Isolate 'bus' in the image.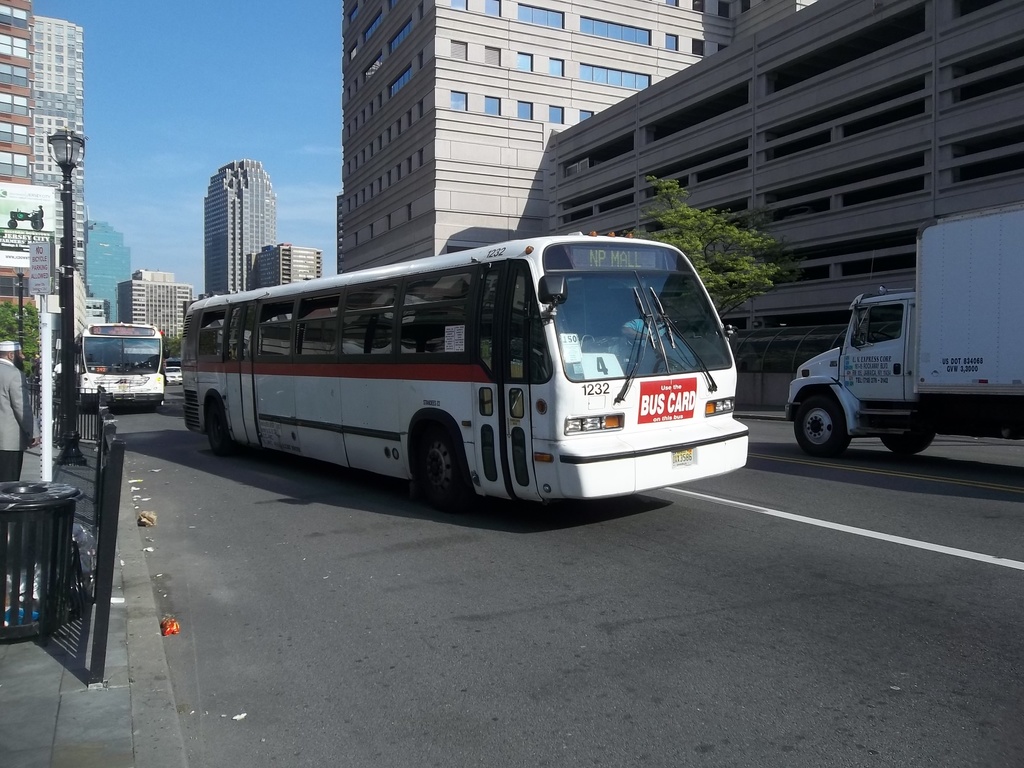
Isolated region: [left=184, top=228, right=749, bottom=504].
